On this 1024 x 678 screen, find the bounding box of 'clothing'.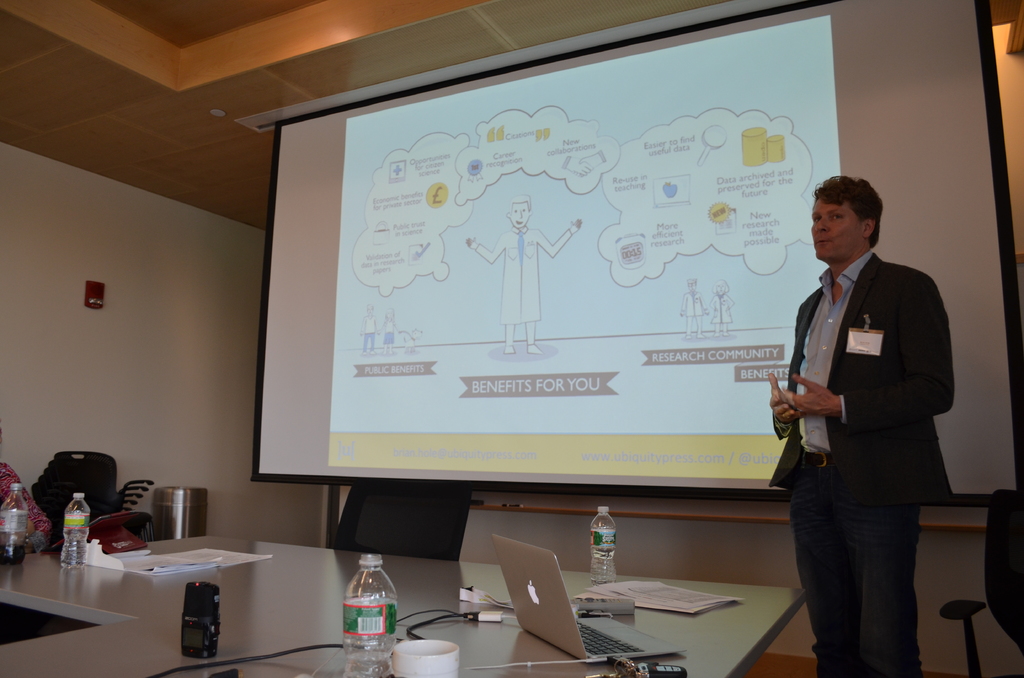
Bounding box: [753, 166, 968, 677].
